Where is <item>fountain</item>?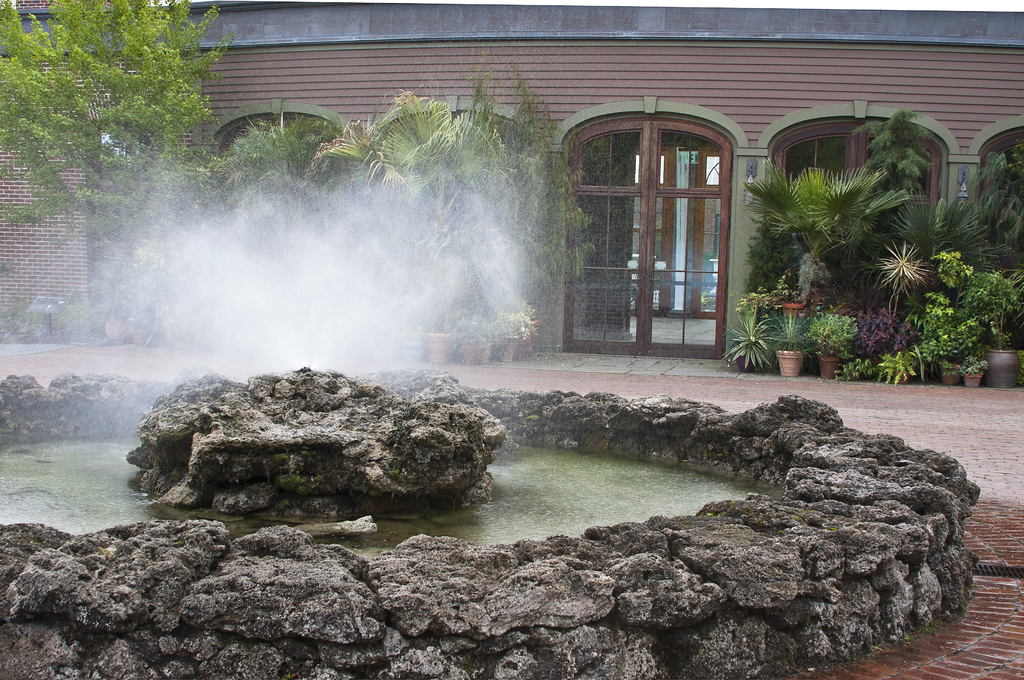
bbox=[0, 92, 984, 679].
